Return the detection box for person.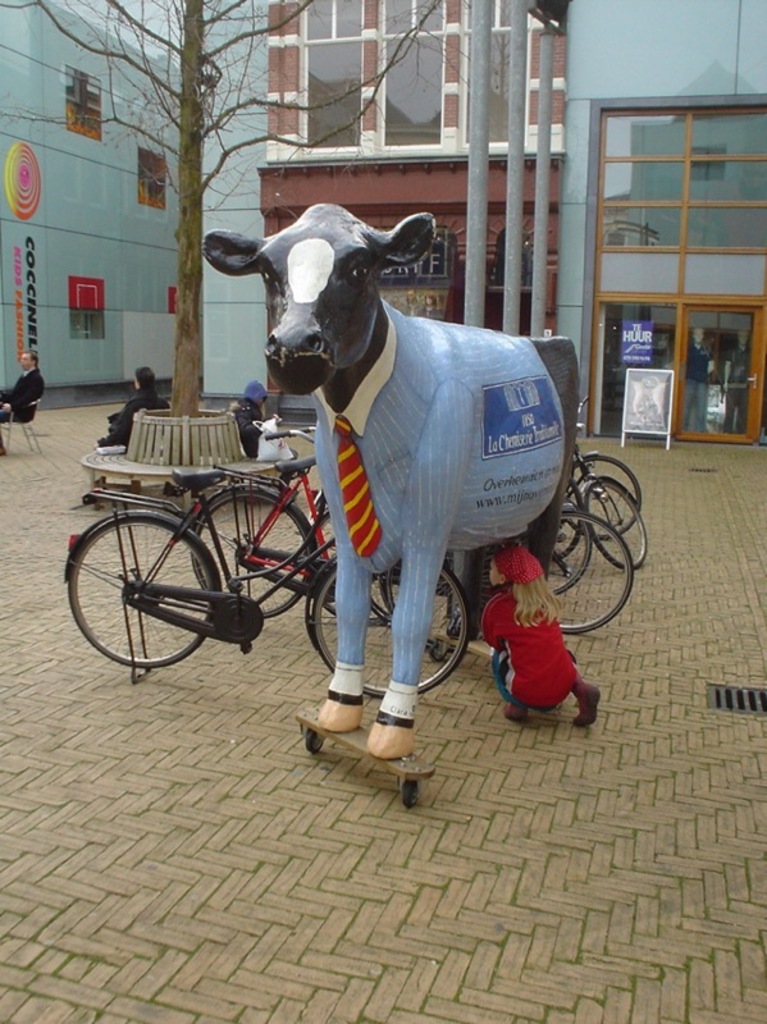
x1=95 y1=367 x2=173 y2=454.
